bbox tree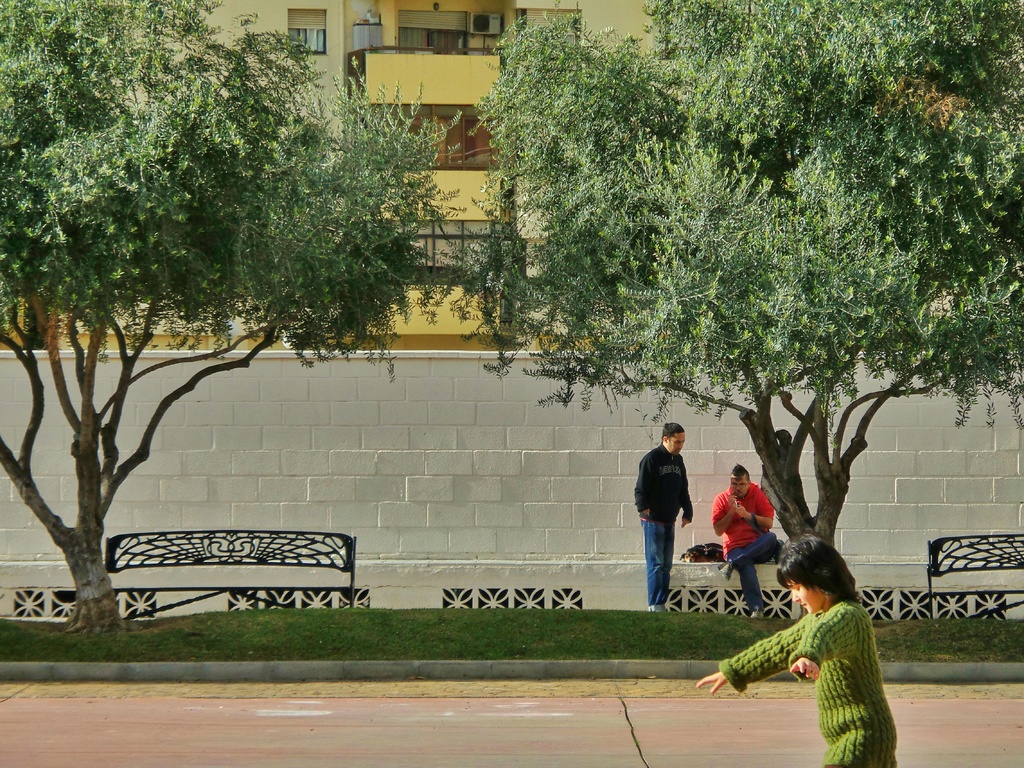
BBox(433, 0, 1023, 612)
